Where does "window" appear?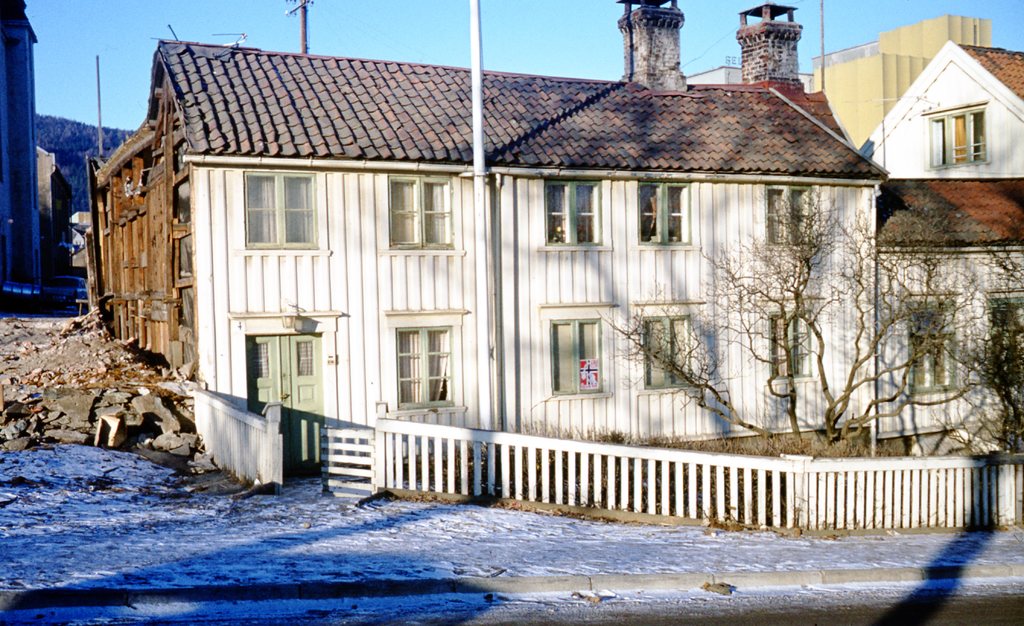
Appears at 237 171 323 250.
